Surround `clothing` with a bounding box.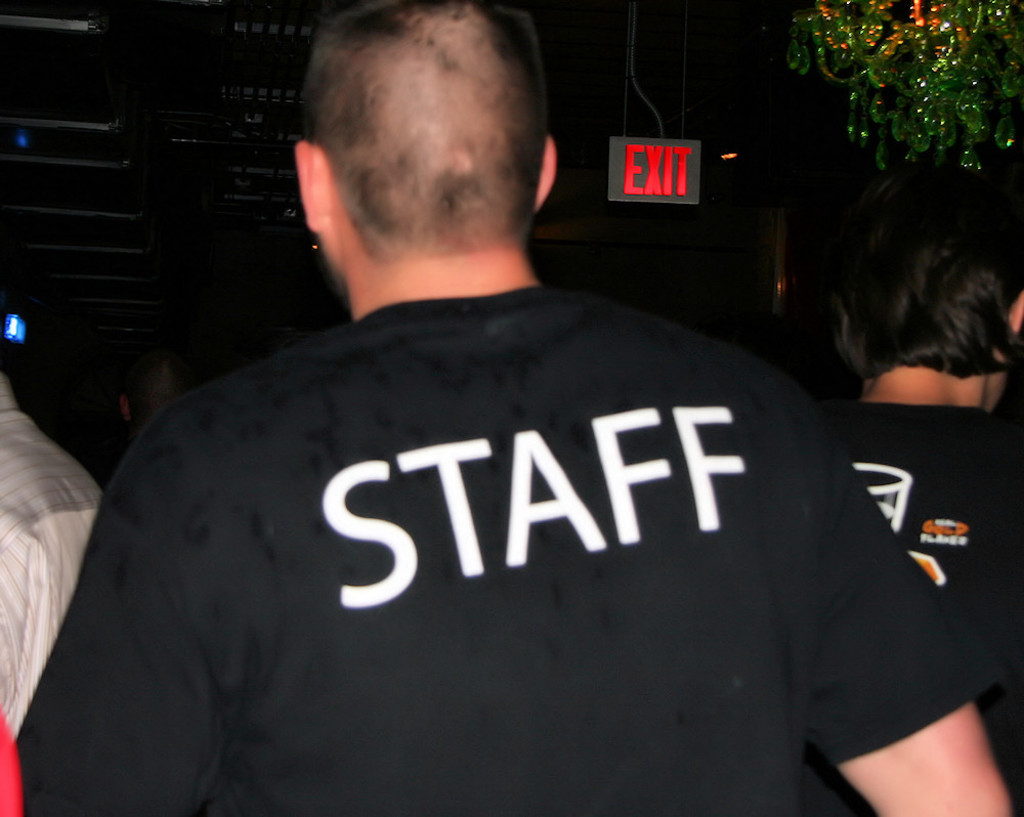
[0, 373, 105, 734].
